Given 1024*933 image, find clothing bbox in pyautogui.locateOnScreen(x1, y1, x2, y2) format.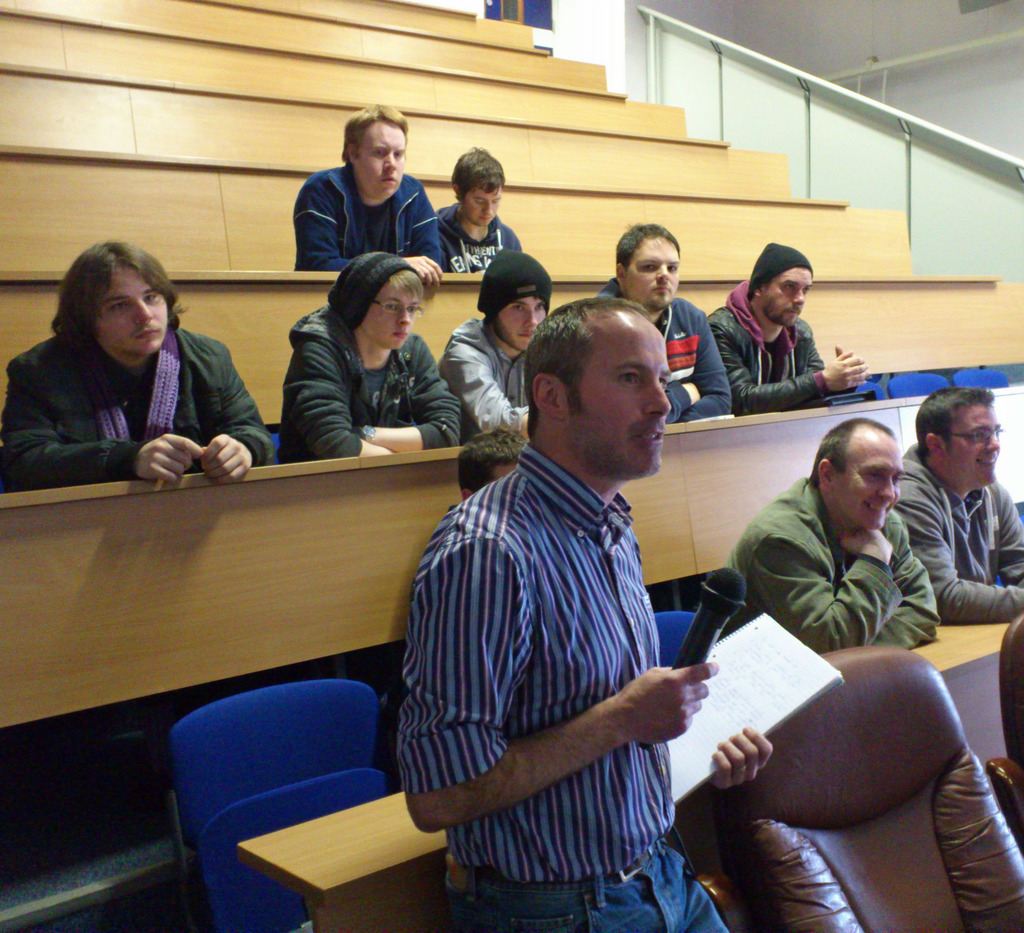
pyautogui.locateOnScreen(889, 437, 1023, 625).
